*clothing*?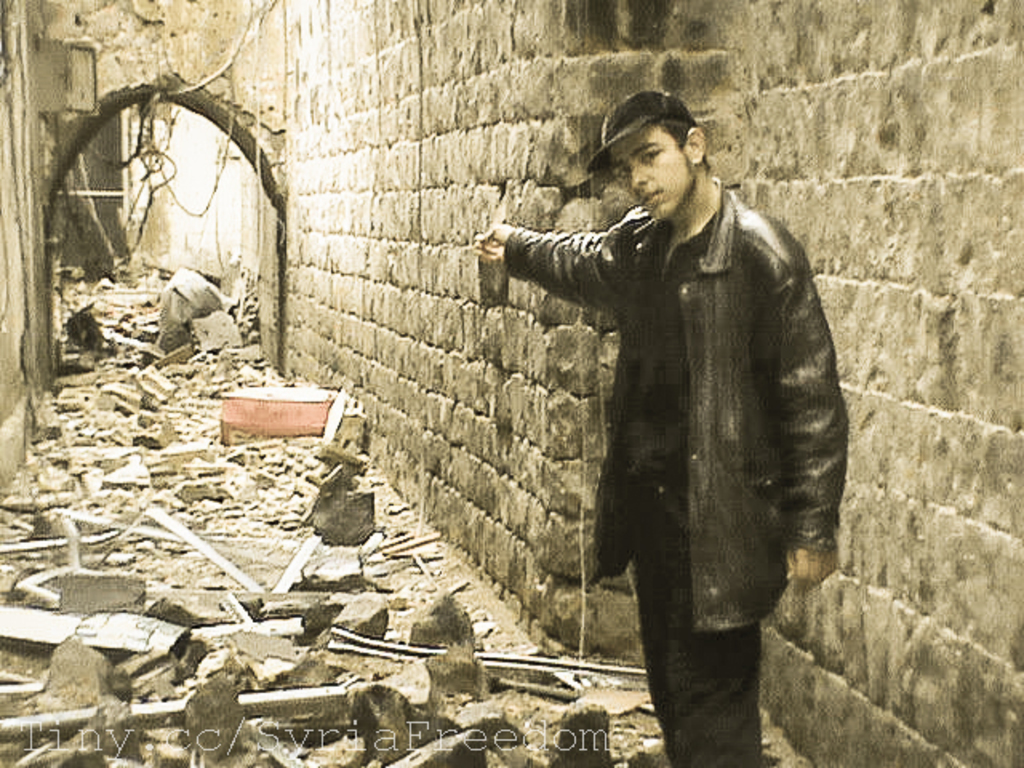
{"left": 504, "top": 98, "right": 837, "bottom": 723}
